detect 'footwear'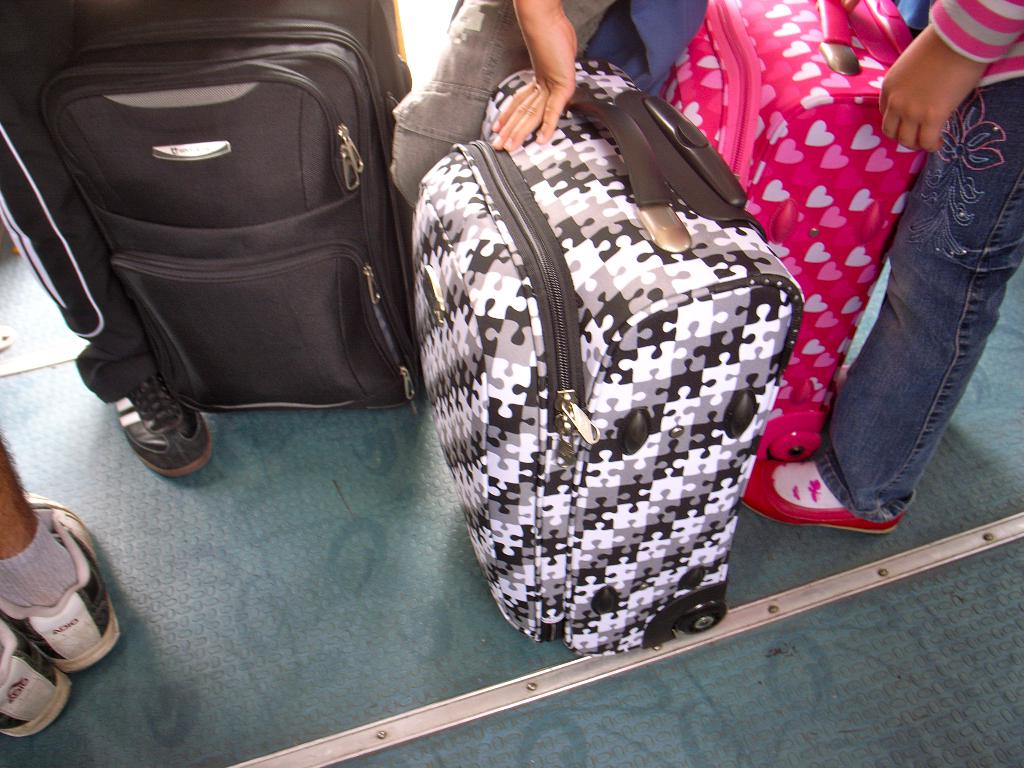
rect(788, 452, 911, 535)
